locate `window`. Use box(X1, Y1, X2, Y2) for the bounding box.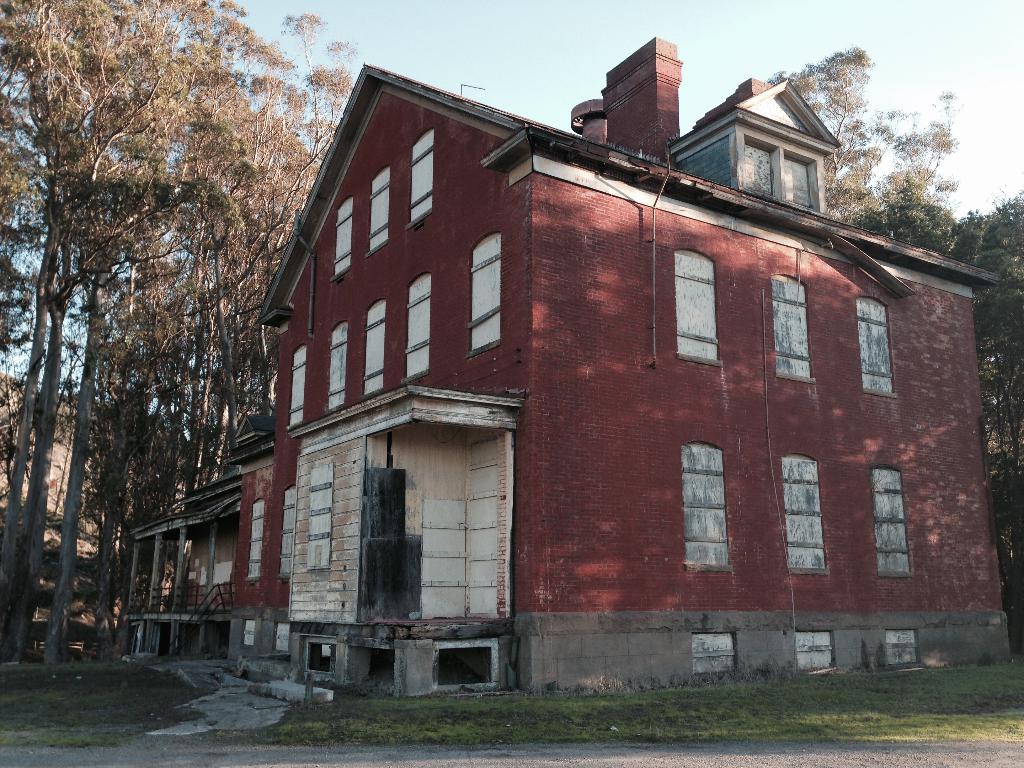
box(331, 200, 351, 280).
